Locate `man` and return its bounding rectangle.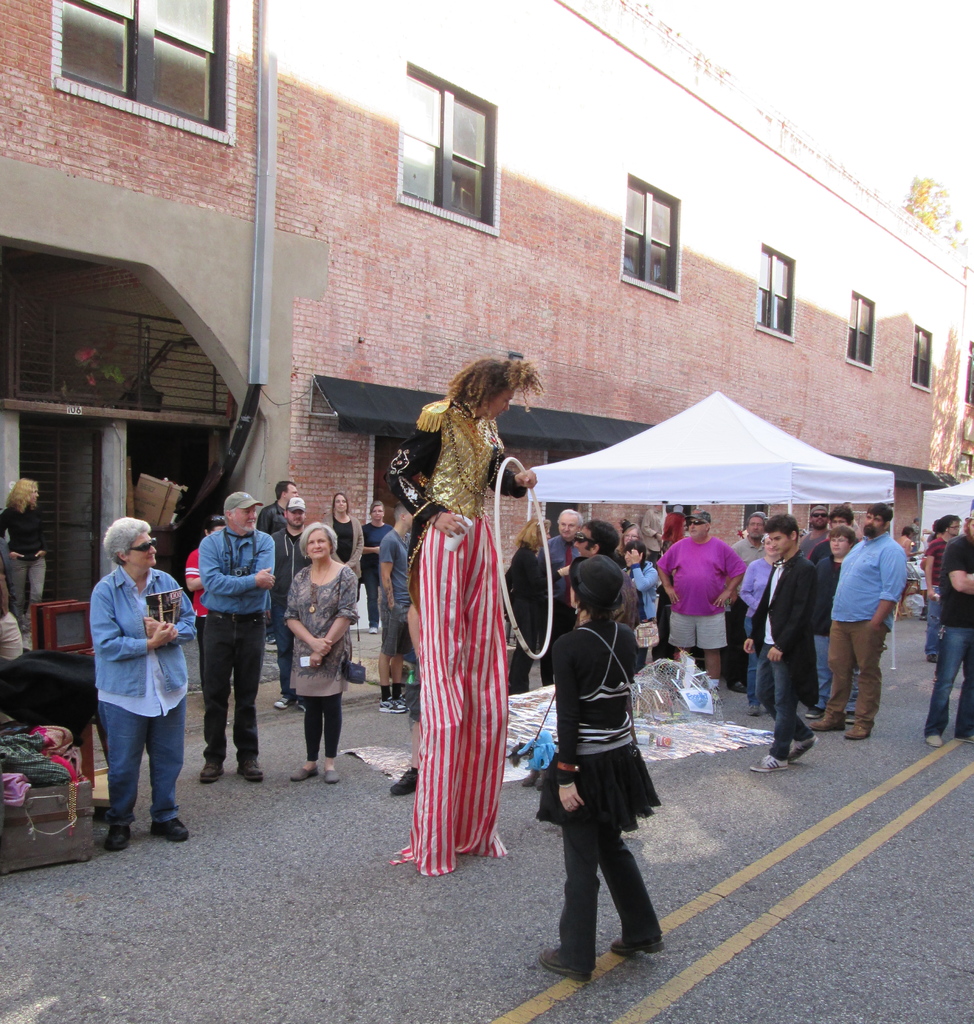
crop(724, 506, 771, 692).
